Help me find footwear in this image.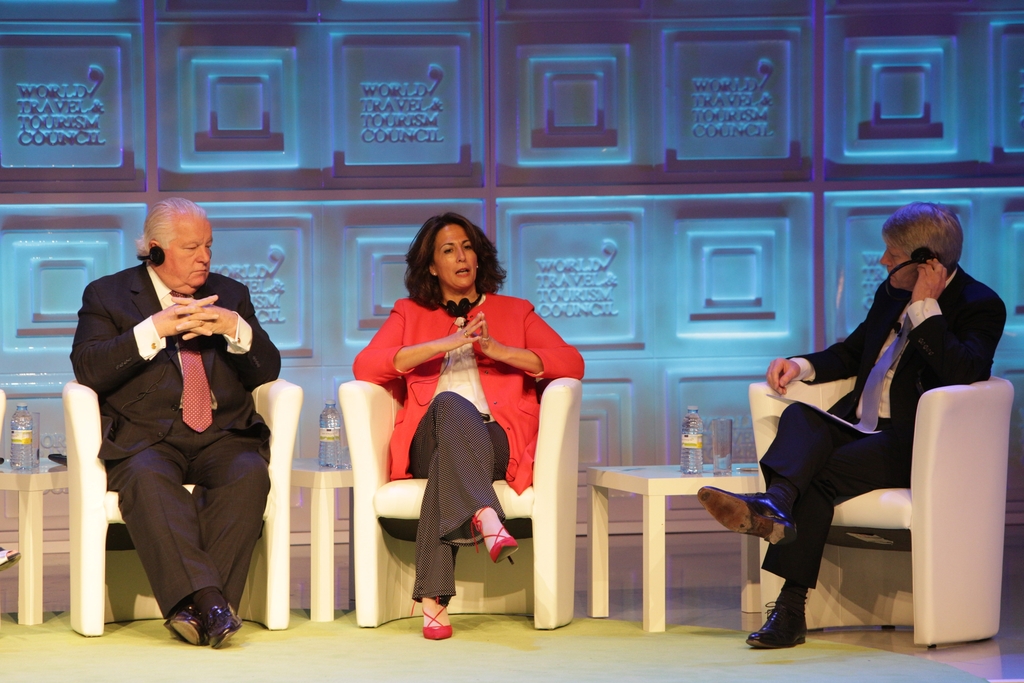
Found it: x1=760 y1=587 x2=839 y2=657.
